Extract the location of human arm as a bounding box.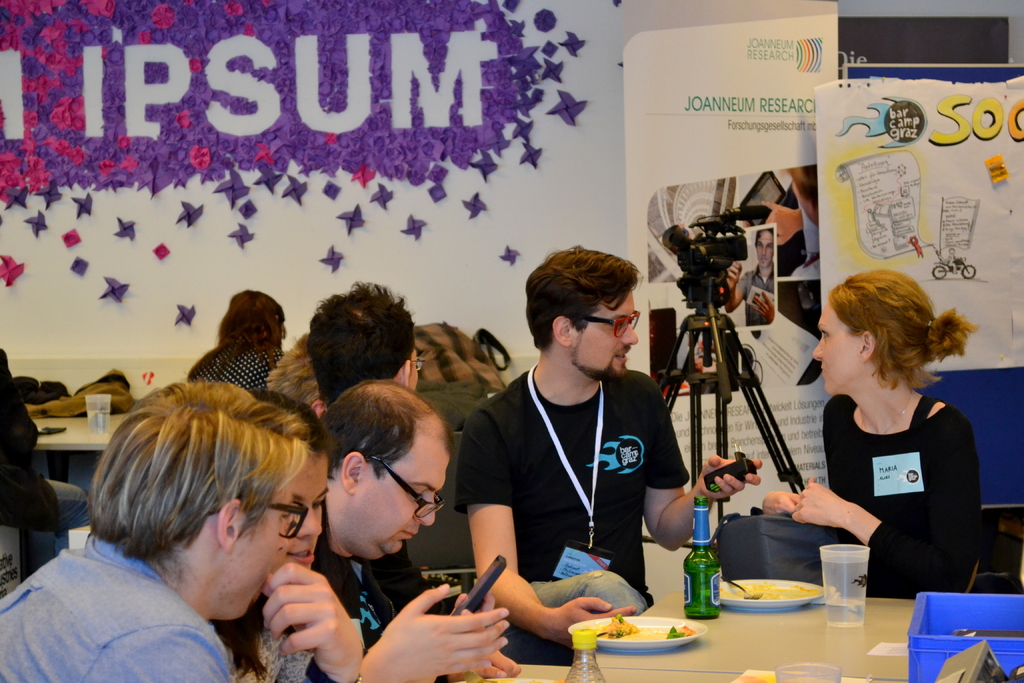
{"x1": 348, "y1": 584, "x2": 519, "y2": 682}.
